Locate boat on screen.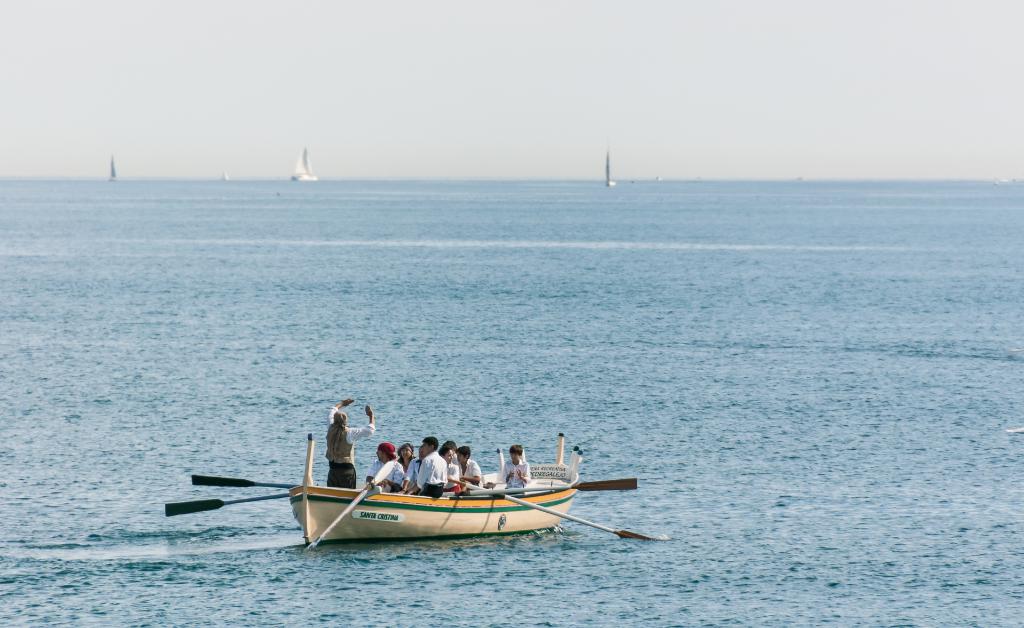
On screen at locate(604, 153, 614, 187).
